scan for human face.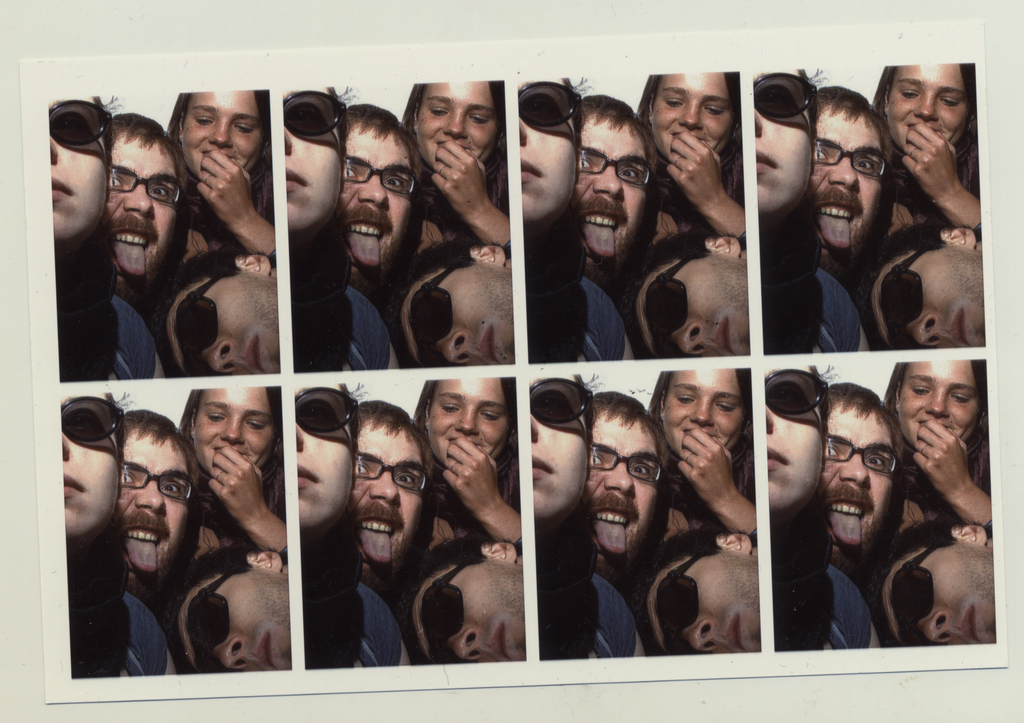
Scan result: {"x1": 177, "y1": 81, "x2": 268, "y2": 188}.
